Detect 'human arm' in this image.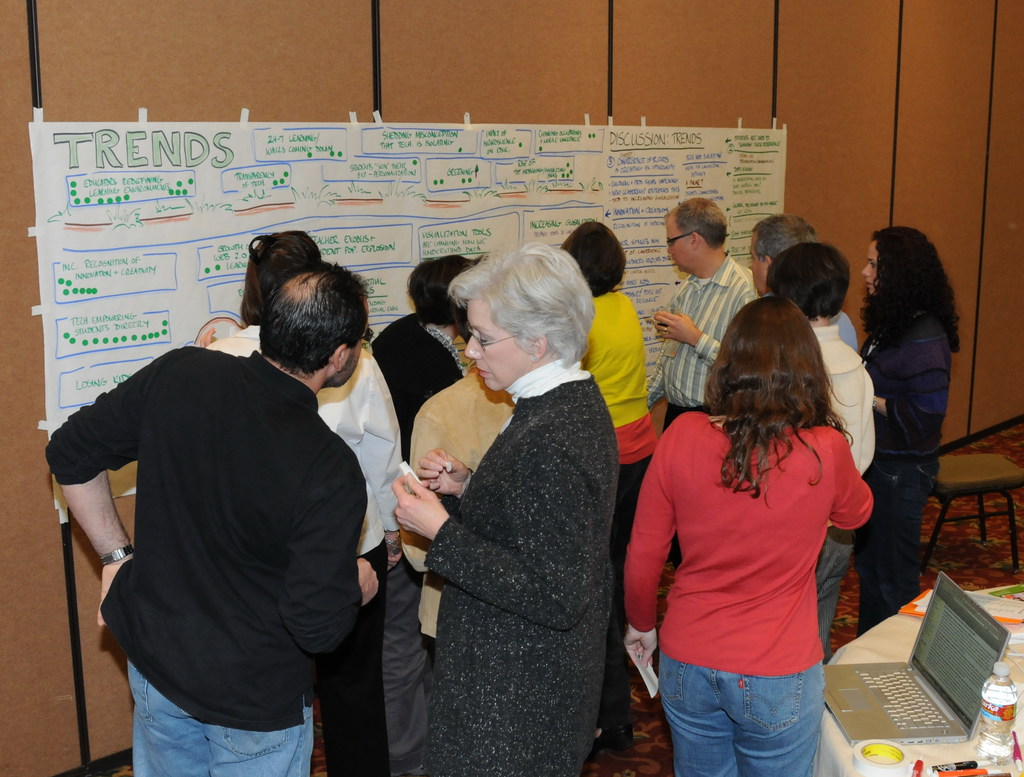
Detection: rect(414, 437, 484, 502).
